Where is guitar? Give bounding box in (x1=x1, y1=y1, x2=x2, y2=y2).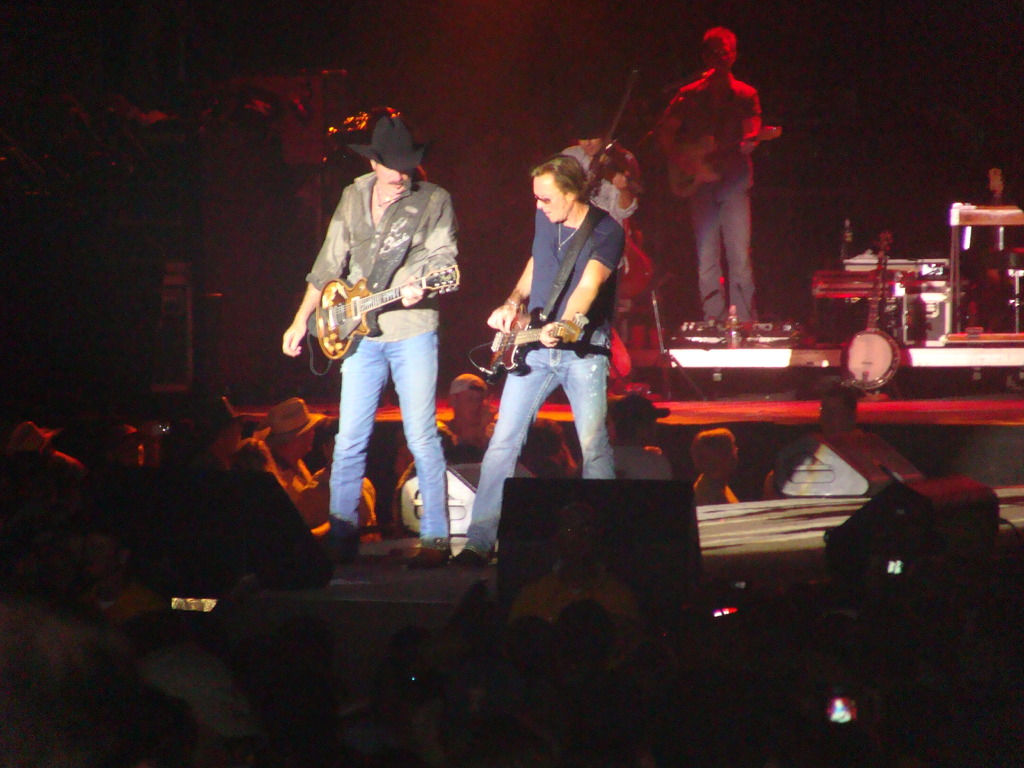
(x1=470, y1=200, x2=604, y2=402).
